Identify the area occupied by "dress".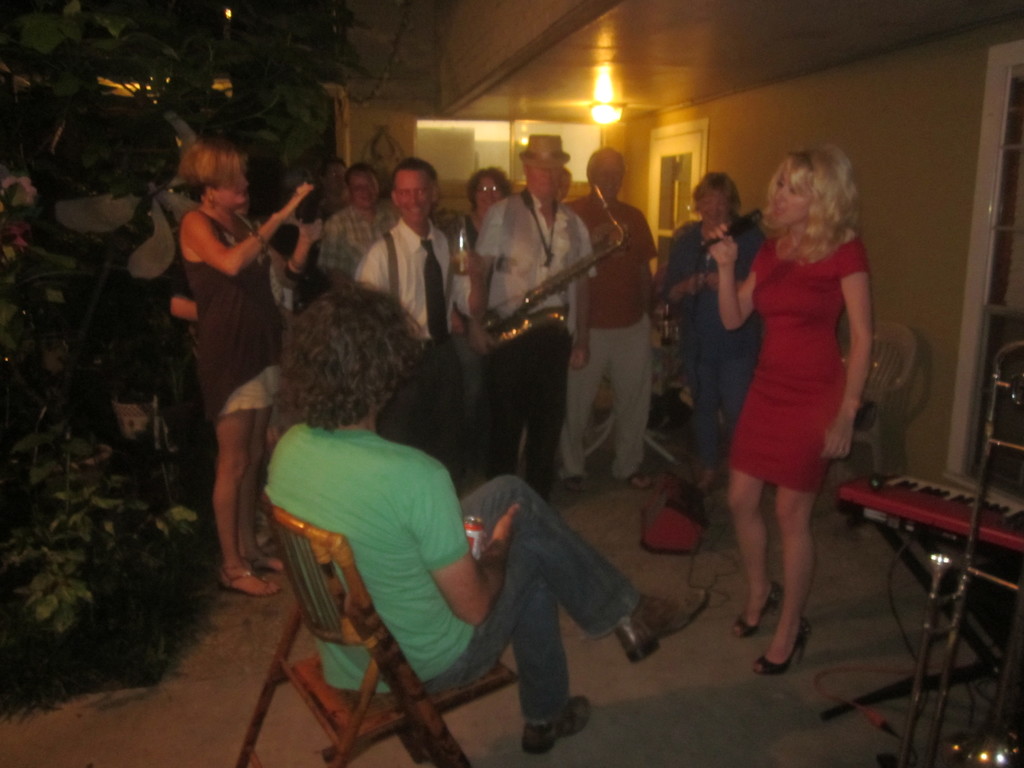
Area: [x1=726, y1=234, x2=870, y2=492].
